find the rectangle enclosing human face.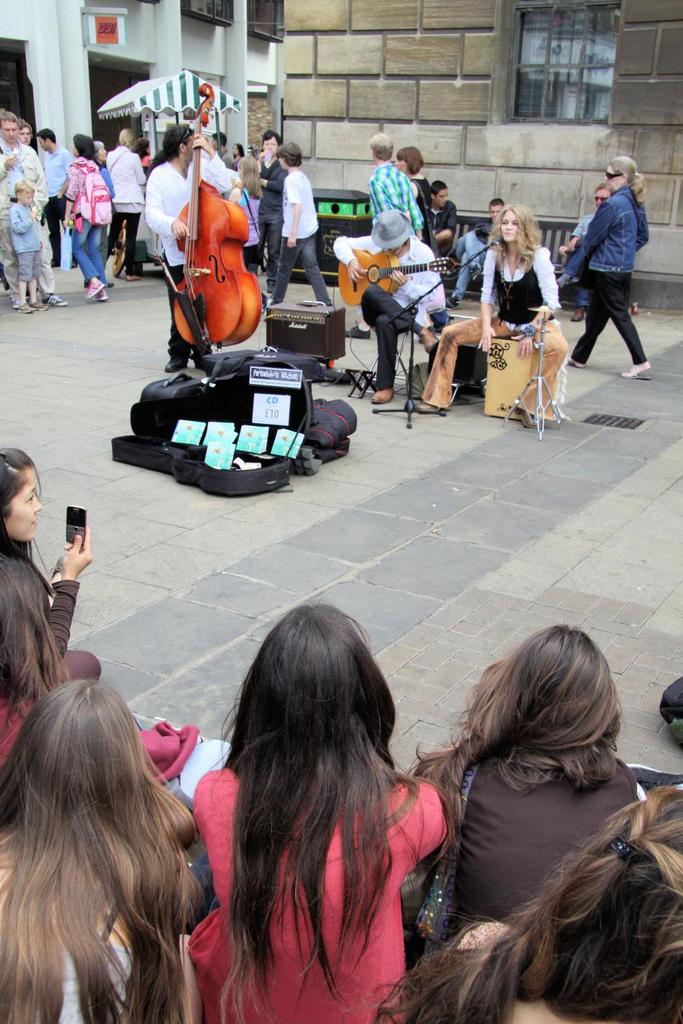
261, 134, 276, 157.
